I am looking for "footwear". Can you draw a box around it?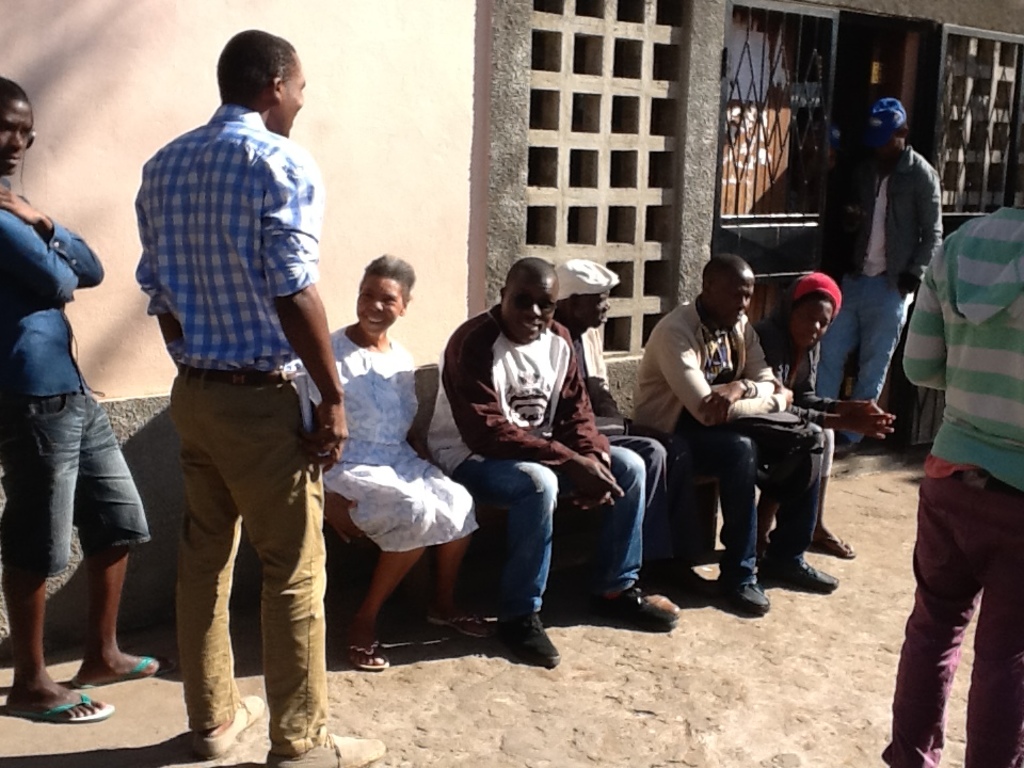
Sure, the bounding box is <region>6, 691, 115, 723</region>.
